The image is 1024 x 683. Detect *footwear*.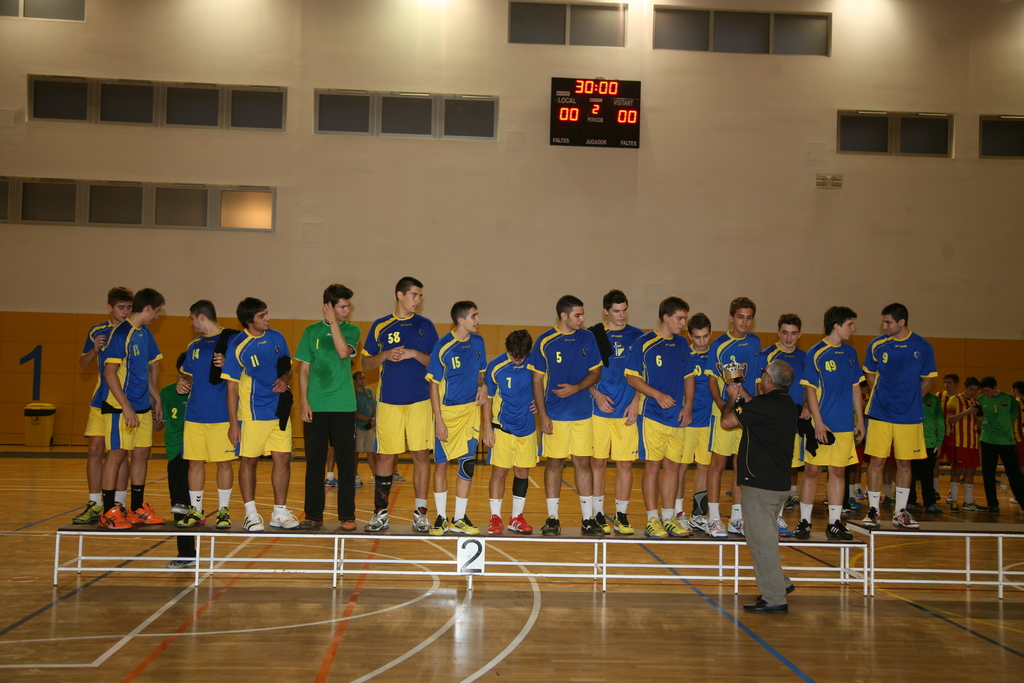
Detection: (left=594, top=511, right=614, bottom=536).
